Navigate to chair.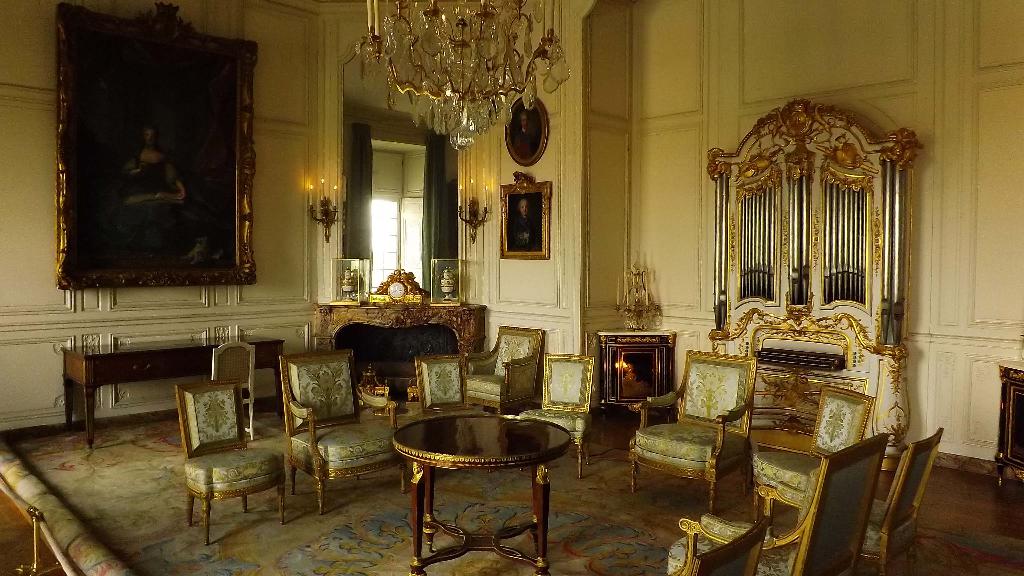
Navigation target: pyautogui.locateOnScreen(459, 322, 544, 419).
